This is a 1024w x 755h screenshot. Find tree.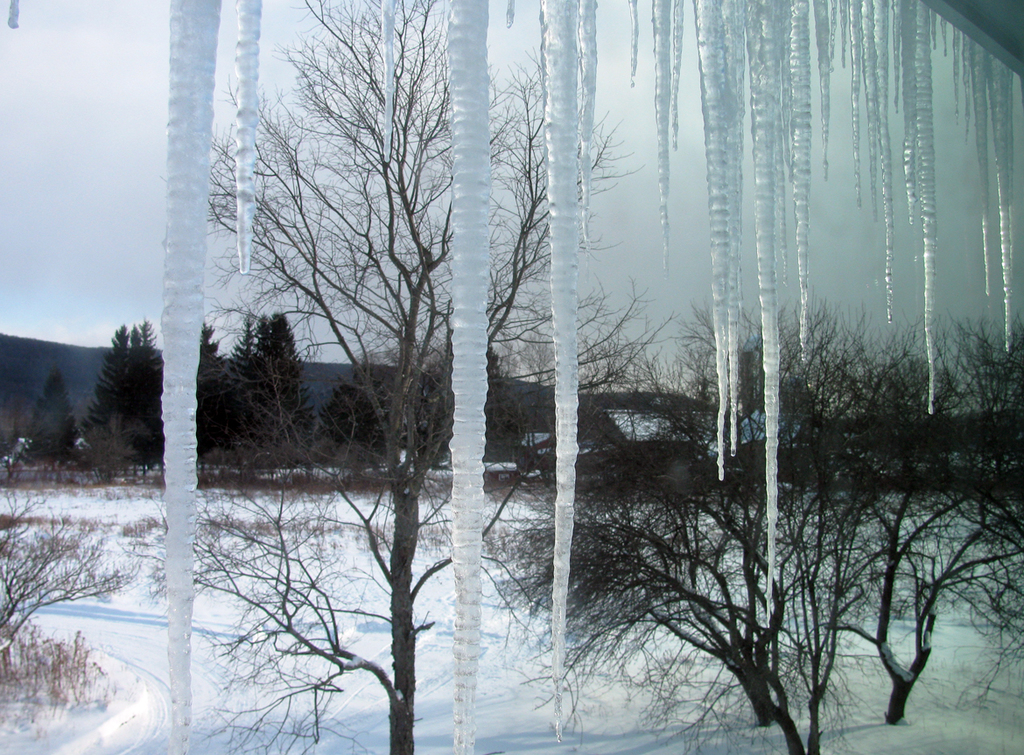
Bounding box: locate(30, 368, 81, 472).
